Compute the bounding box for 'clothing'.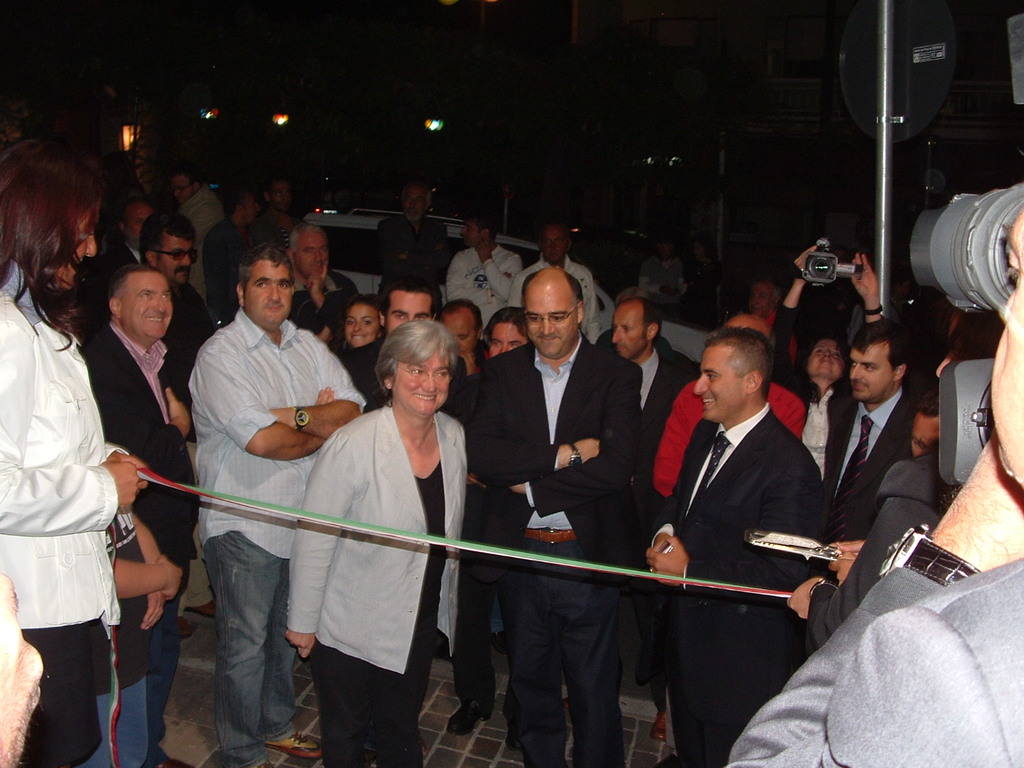
bbox=(381, 216, 443, 289).
